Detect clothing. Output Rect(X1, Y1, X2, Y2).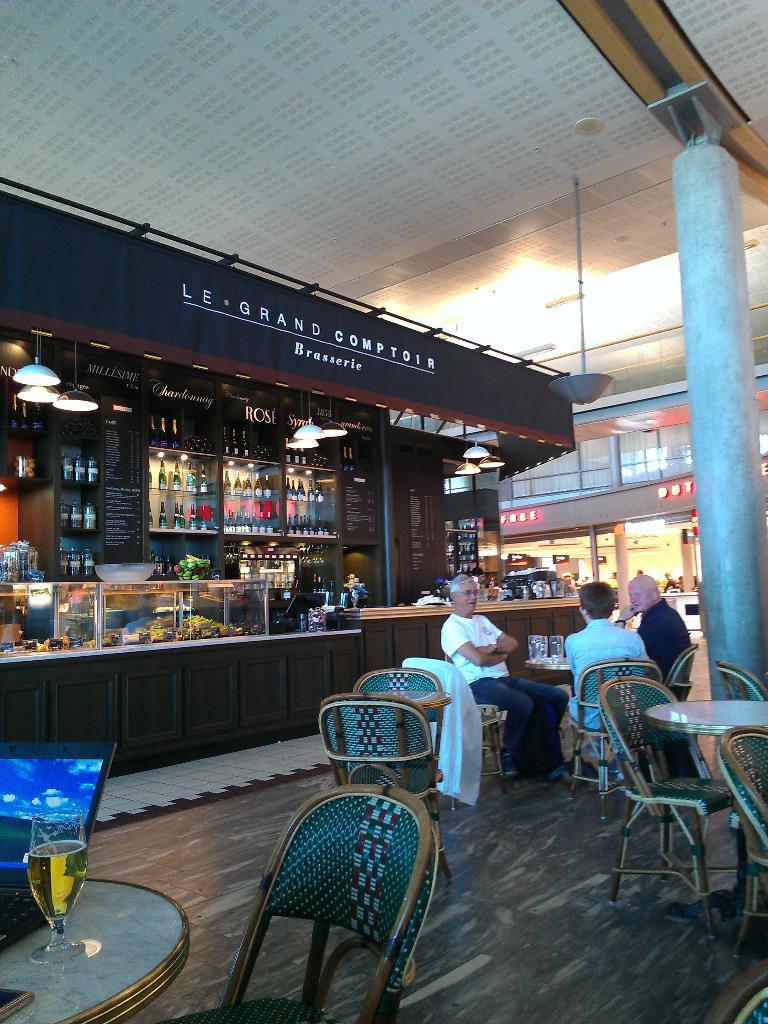
Rect(635, 595, 692, 707).
